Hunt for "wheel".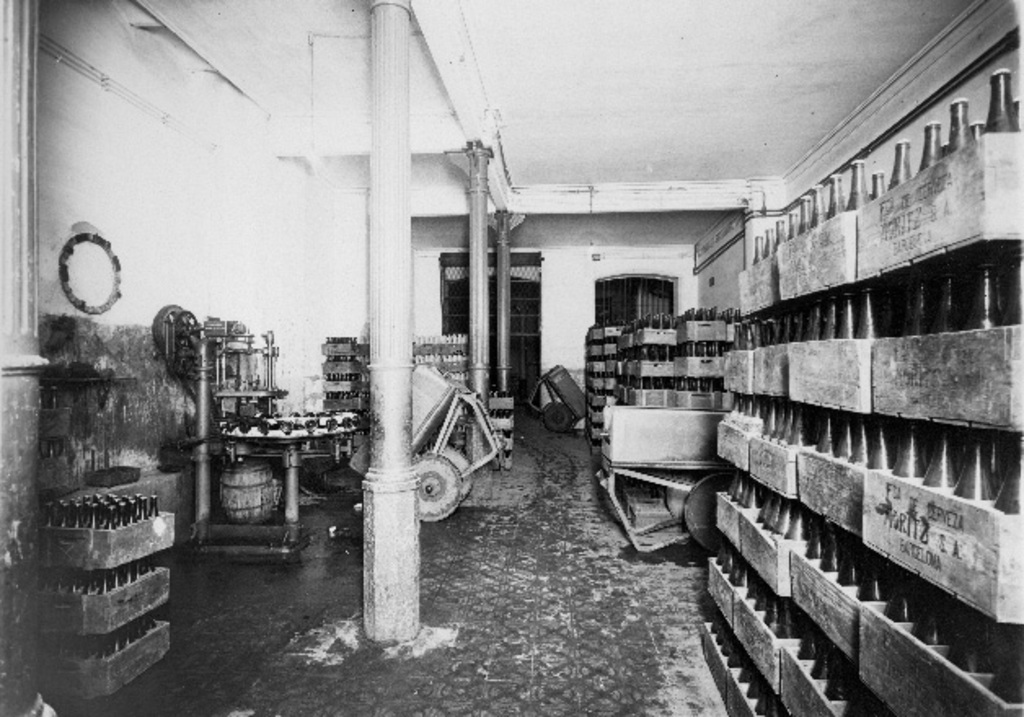
Hunted down at l=545, t=404, r=571, b=432.
